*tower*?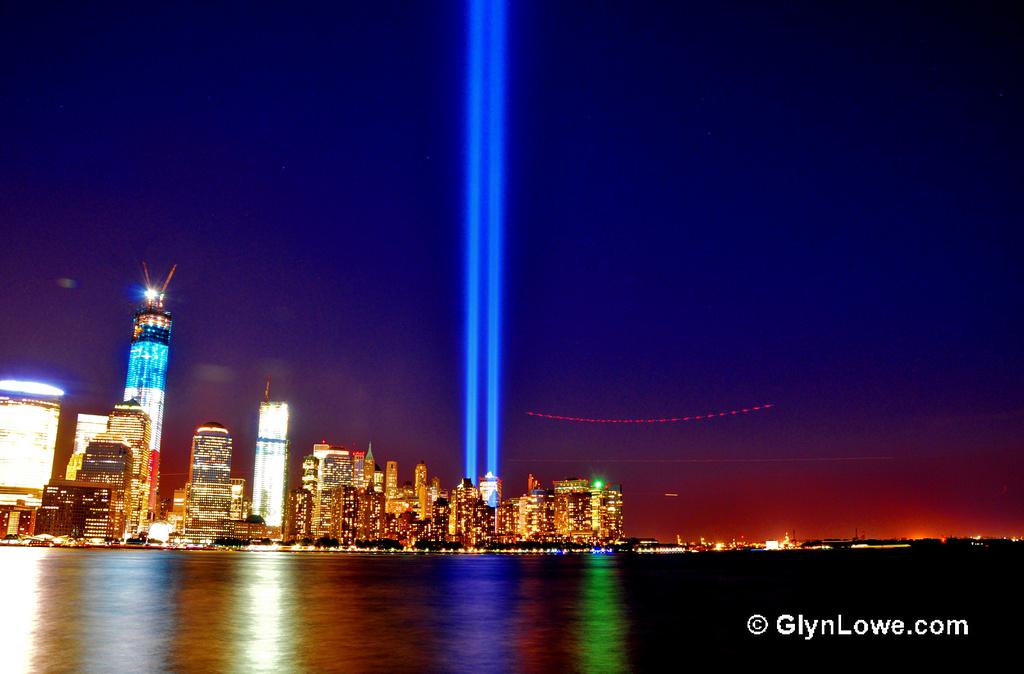
<region>189, 424, 231, 482</region>
